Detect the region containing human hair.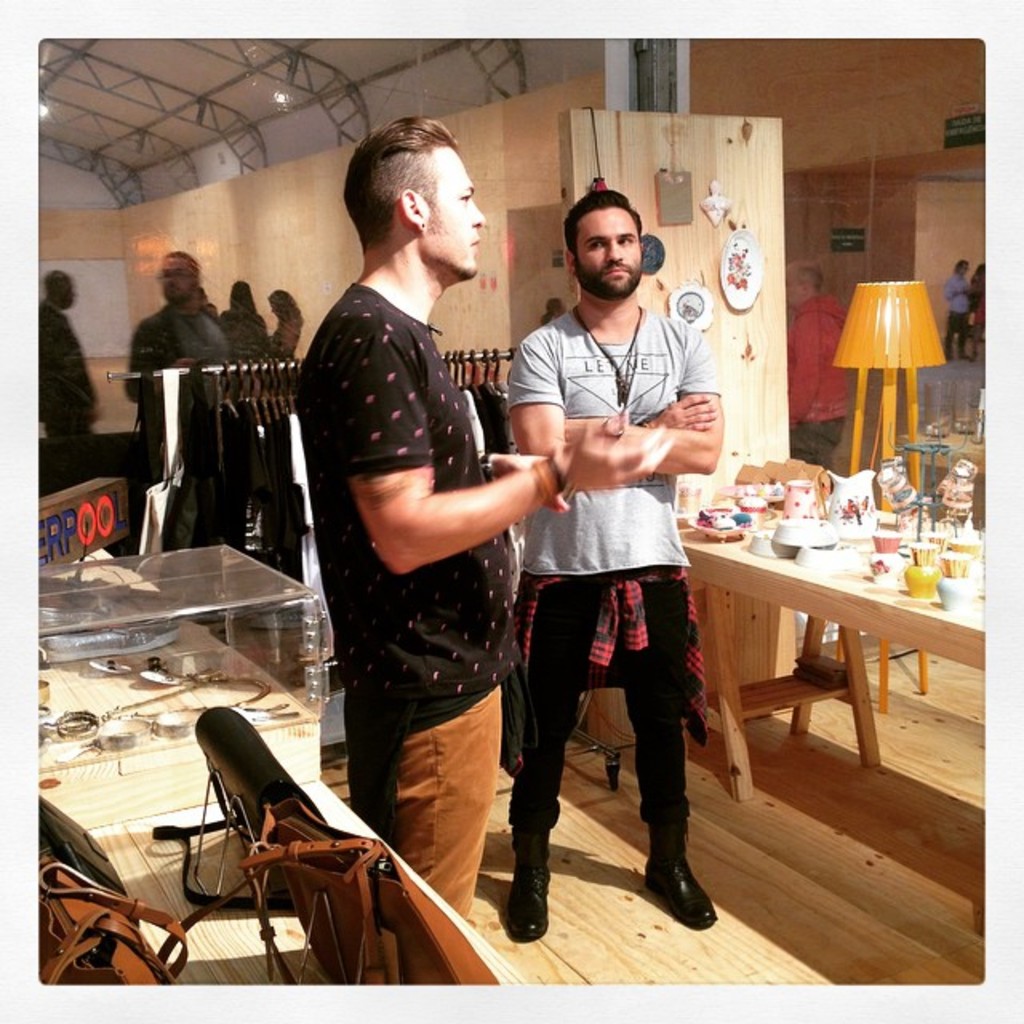
(565,187,643,272).
